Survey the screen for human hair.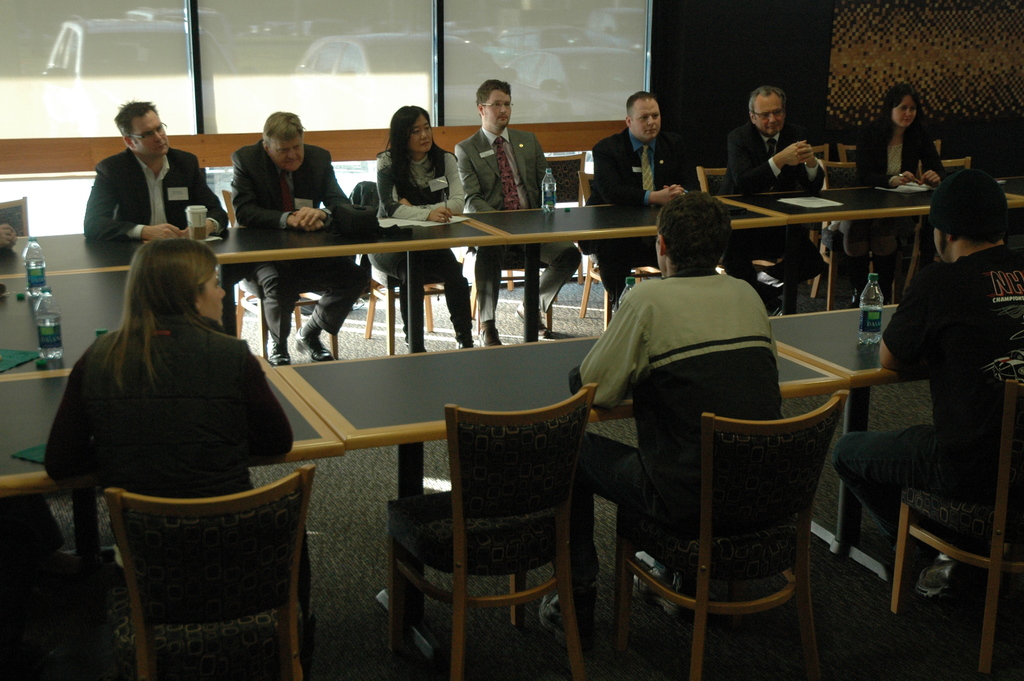
Survey found: <region>115, 101, 156, 137</region>.
